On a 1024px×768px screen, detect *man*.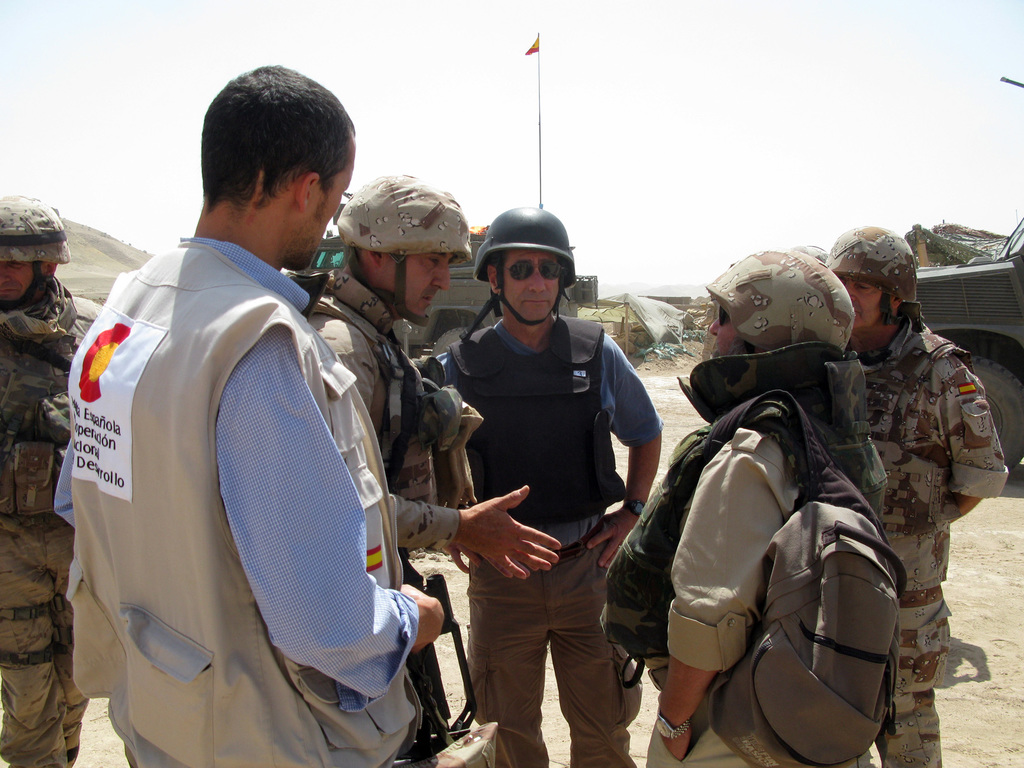
52/80/433/764.
